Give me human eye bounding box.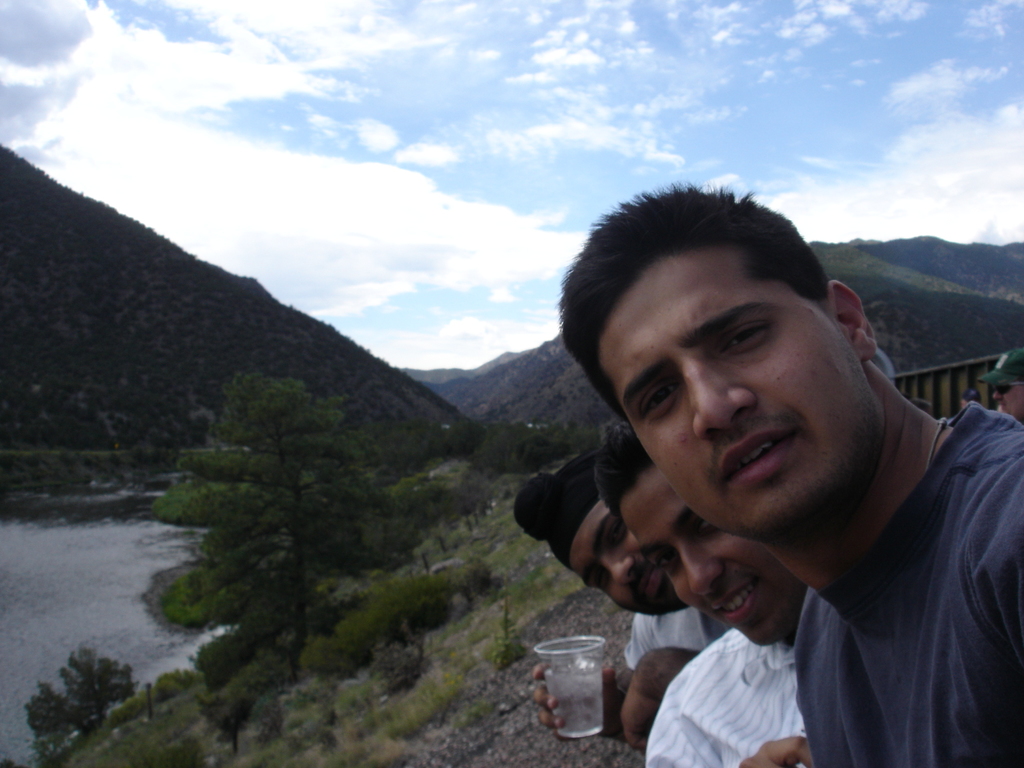
rect(717, 321, 775, 355).
